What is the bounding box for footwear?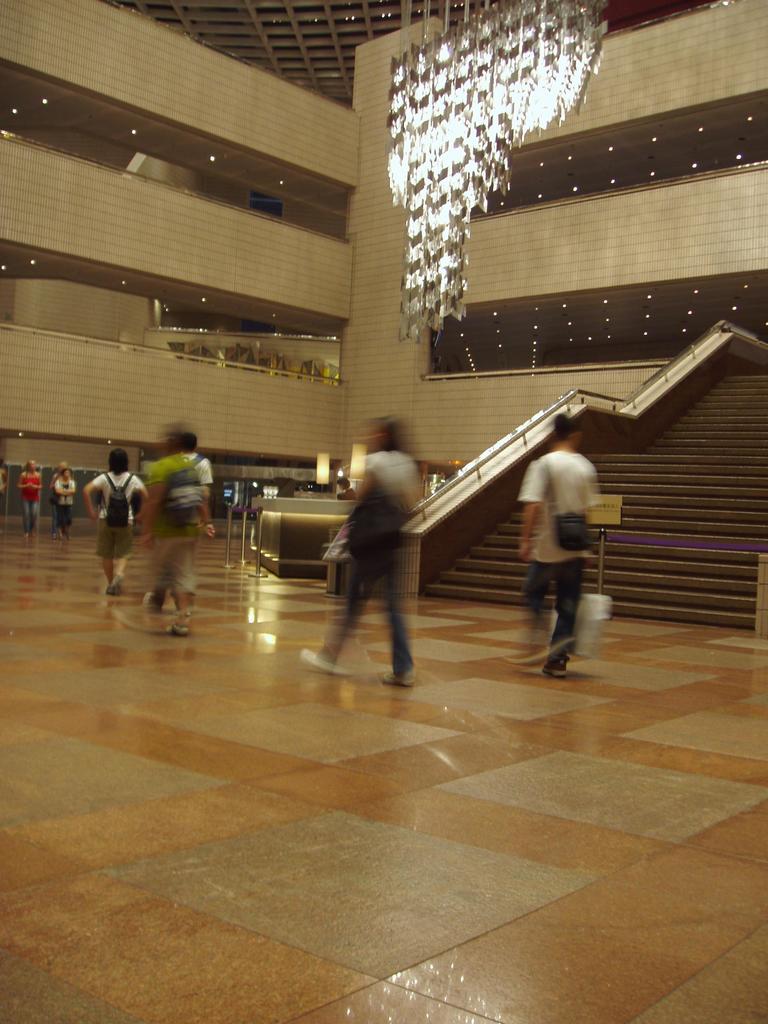
bbox(376, 669, 417, 691).
